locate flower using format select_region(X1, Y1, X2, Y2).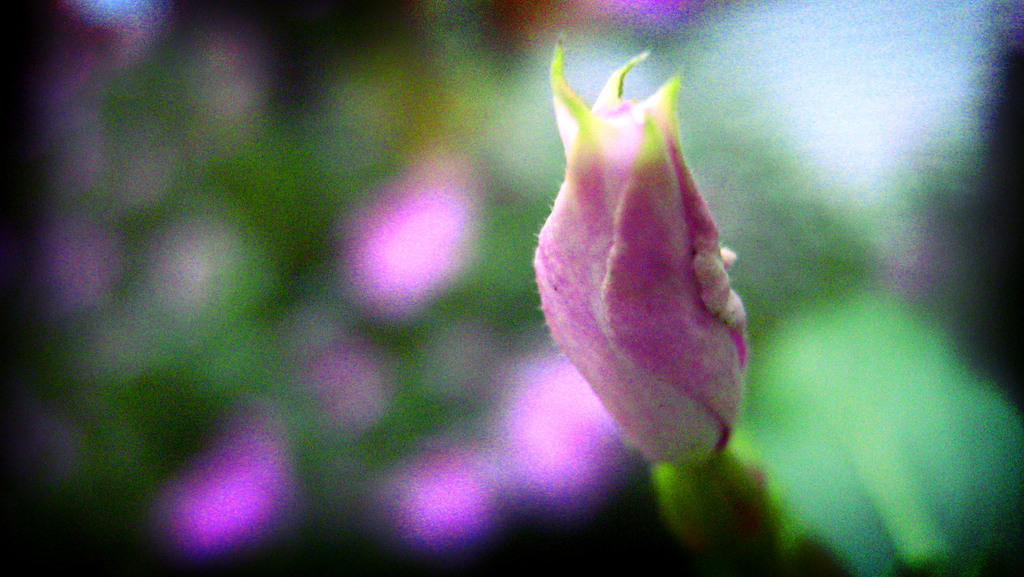
select_region(532, 56, 761, 461).
